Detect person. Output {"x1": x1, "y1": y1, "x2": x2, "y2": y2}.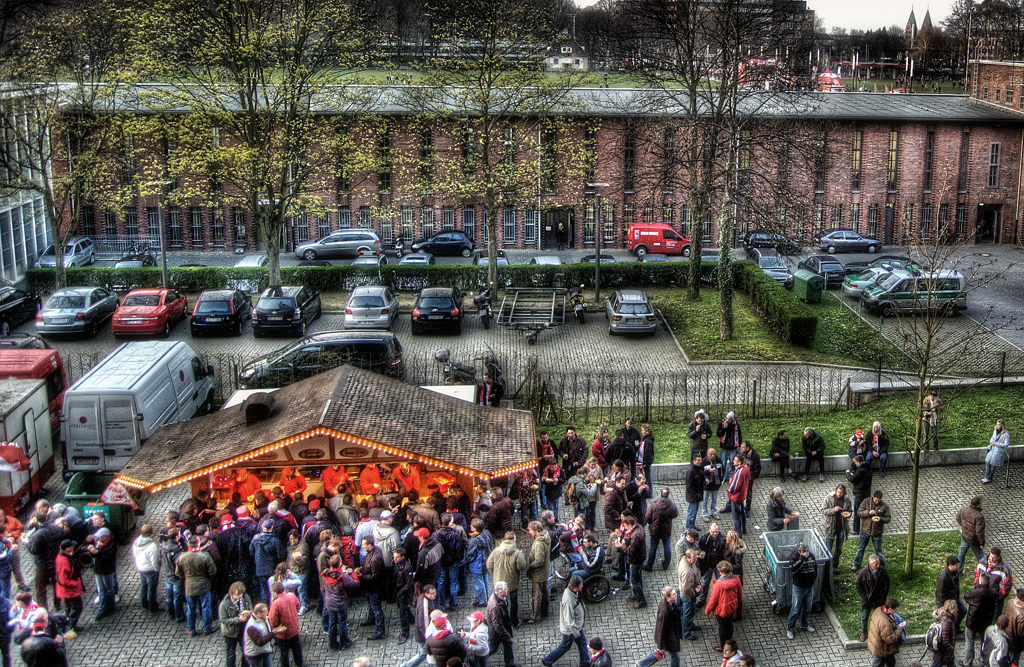
{"x1": 716, "y1": 411, "x2": 744, "y2": 475}.
